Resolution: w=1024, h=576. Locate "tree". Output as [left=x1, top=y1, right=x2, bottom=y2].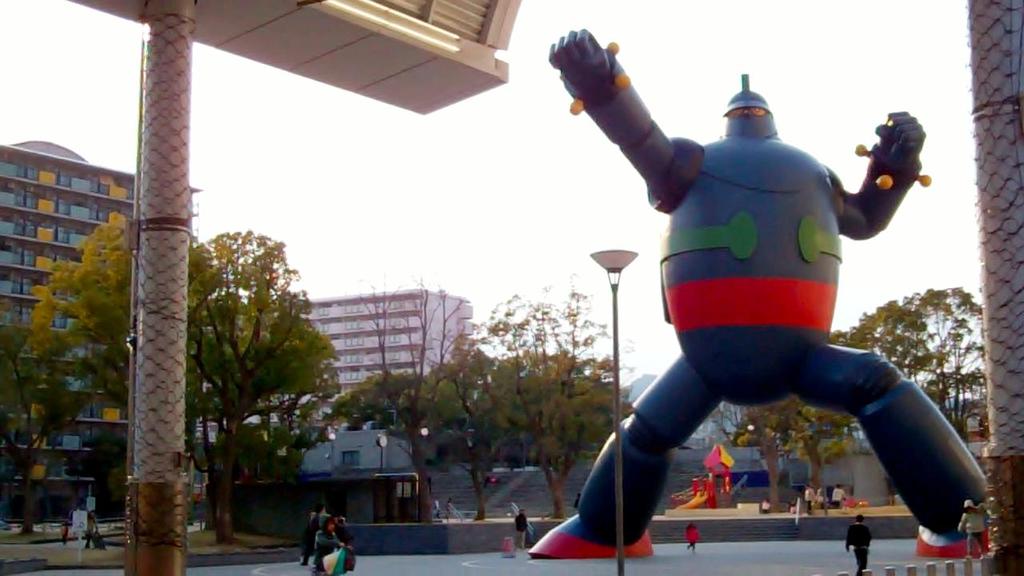
[left=706, top=394, right=805, bottom=514].
